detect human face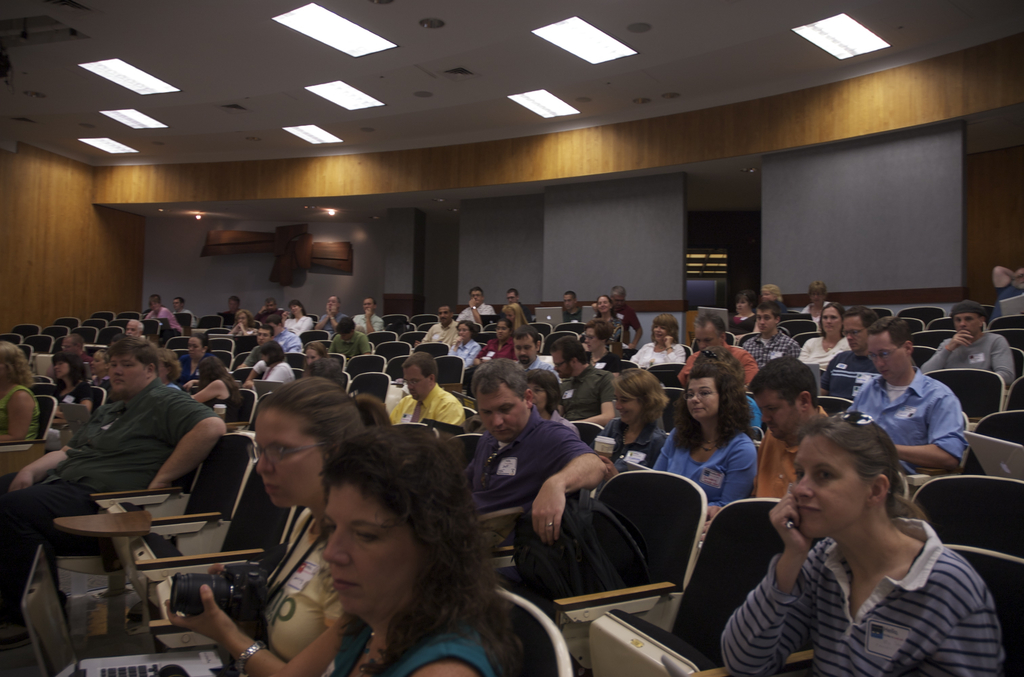
locate(582, 322, 604, 354)
